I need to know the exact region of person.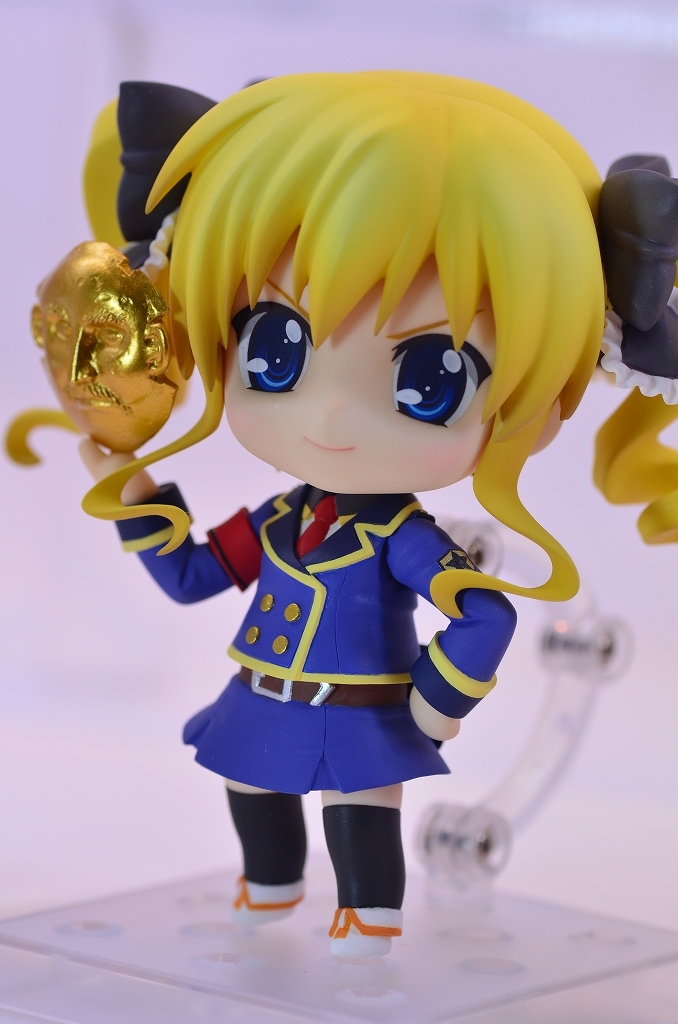
Region: pyautogui.locateOnScreen(87, 47, 569, 986).
